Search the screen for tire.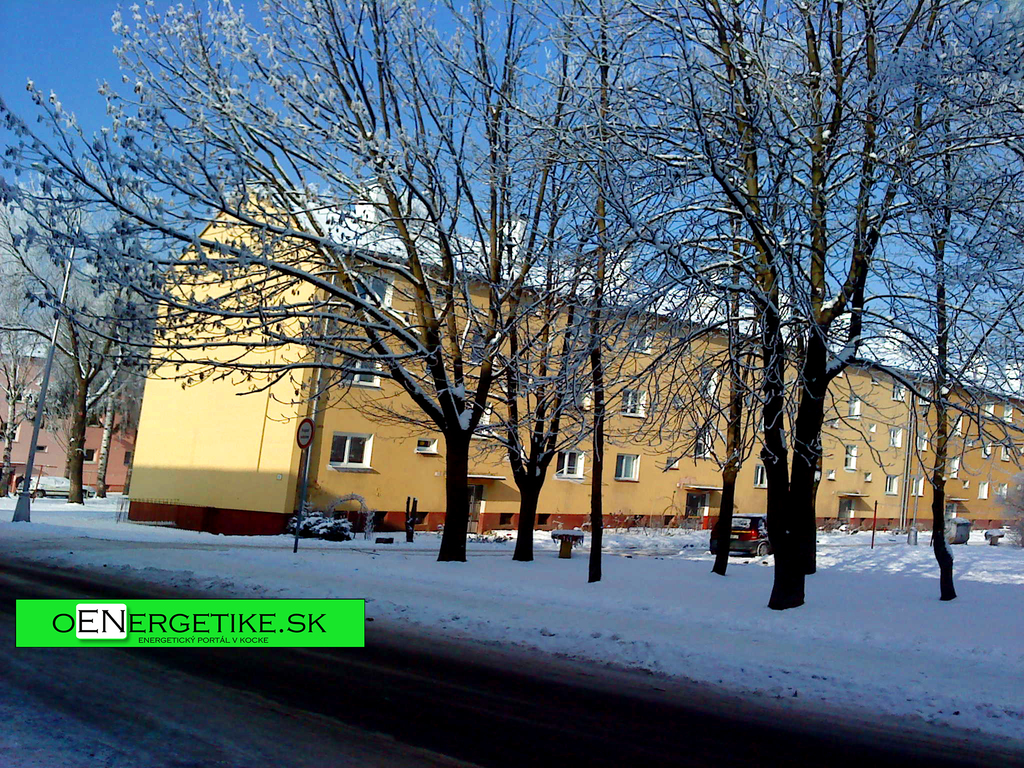
Found at rect(33, 484, 42, 500).
